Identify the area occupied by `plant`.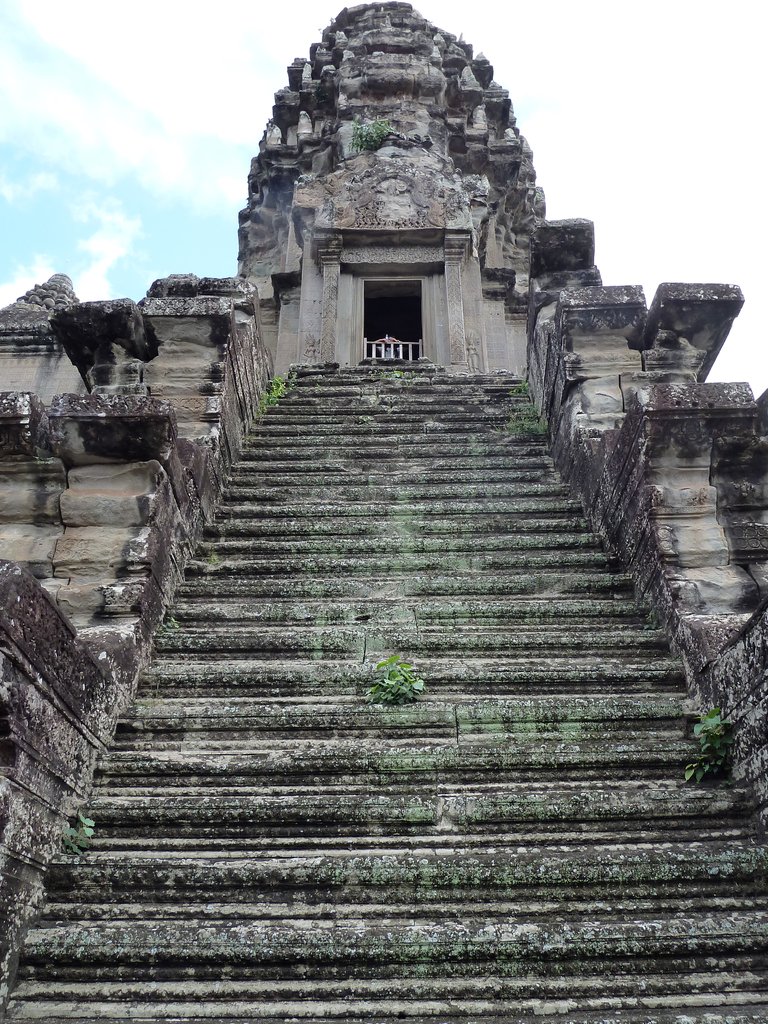
Area: 685/705/733/784.
